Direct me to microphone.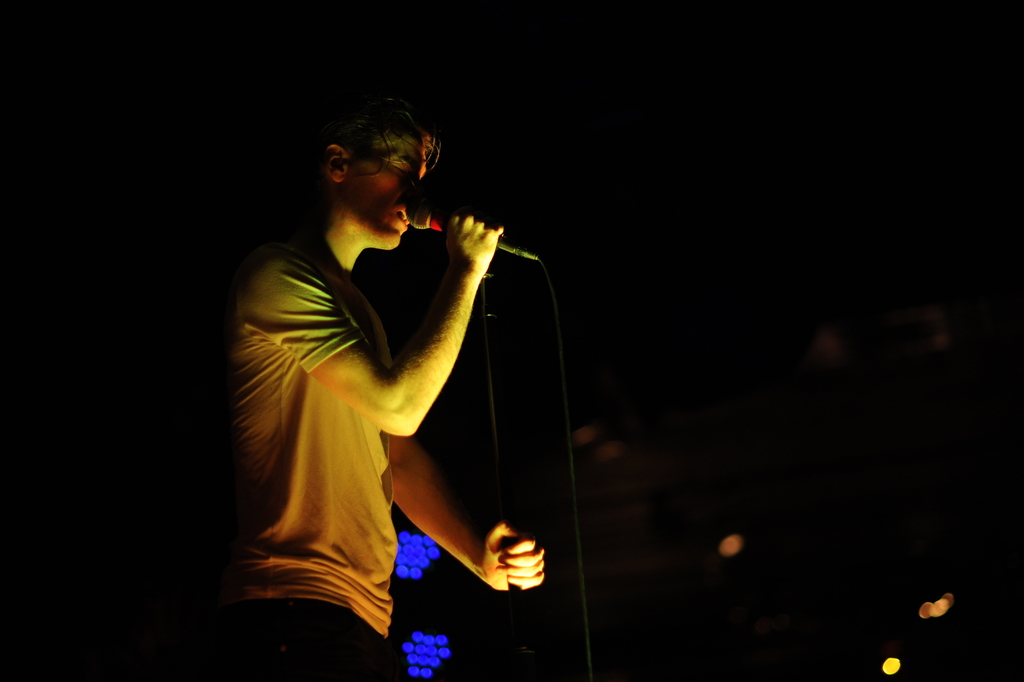
Direction: [398,202,536,288].
